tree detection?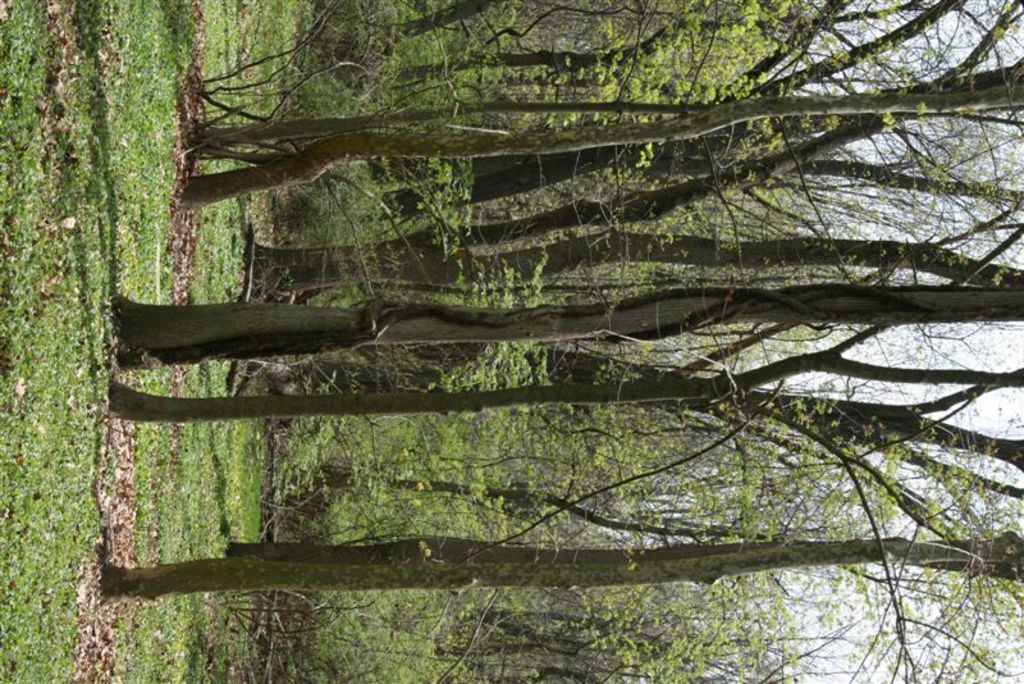
pyautogui.locateOnScreen(95, 530, 1023, 683)
